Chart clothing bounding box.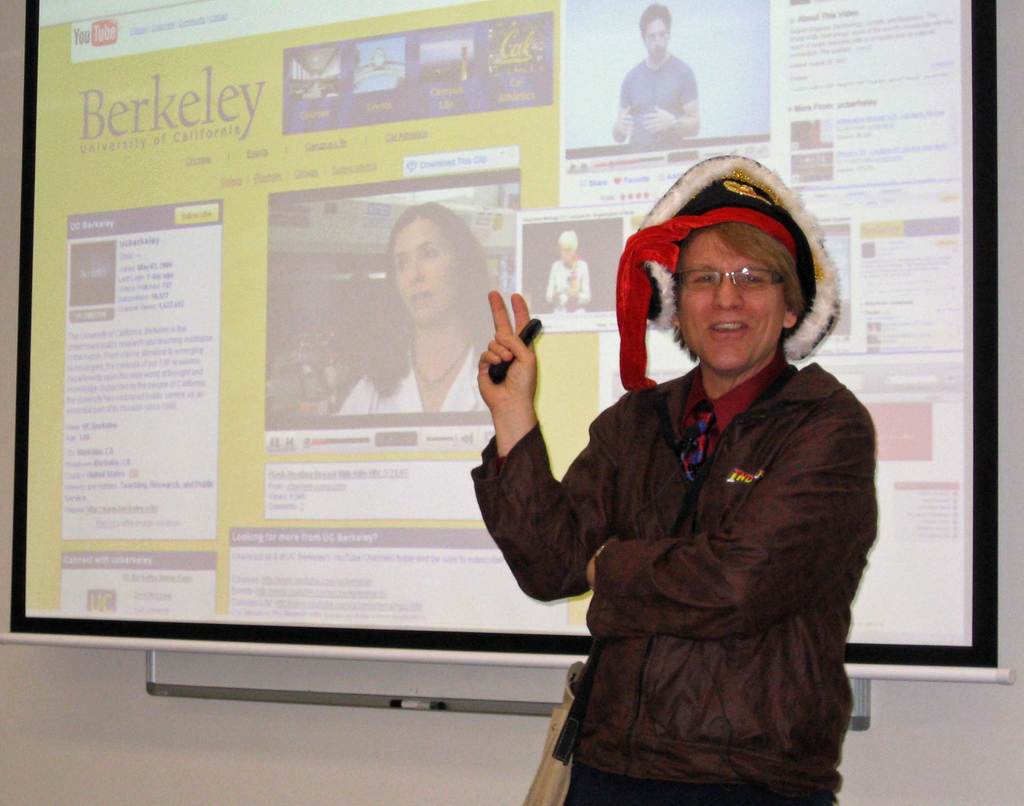
Charted: (476,275,879,803).
